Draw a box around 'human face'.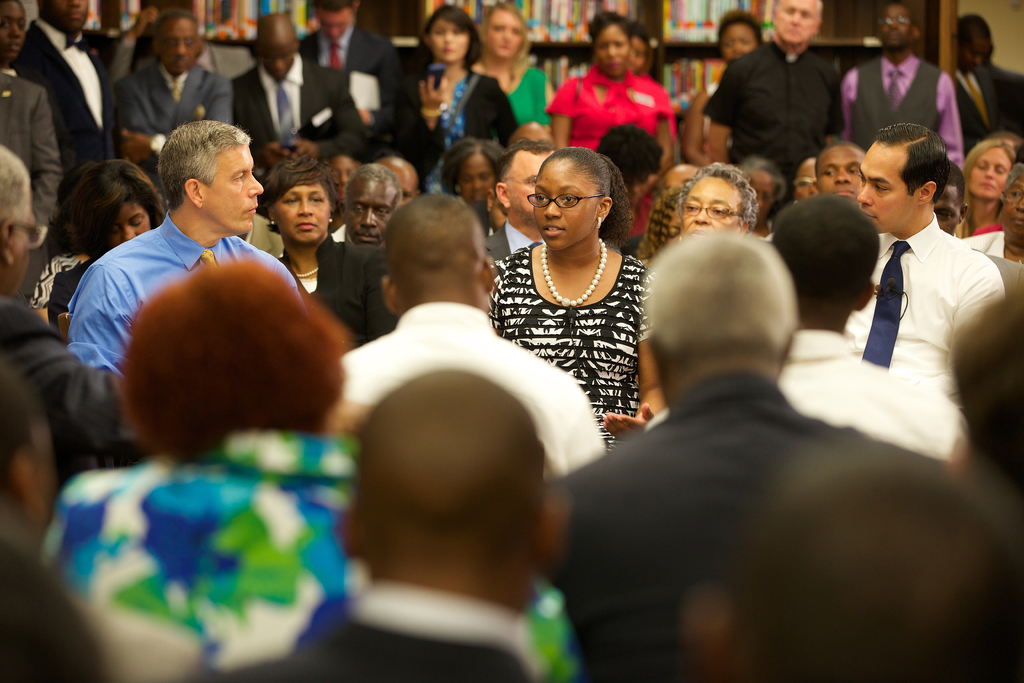
bbox=[957, 33, 989, 75].
